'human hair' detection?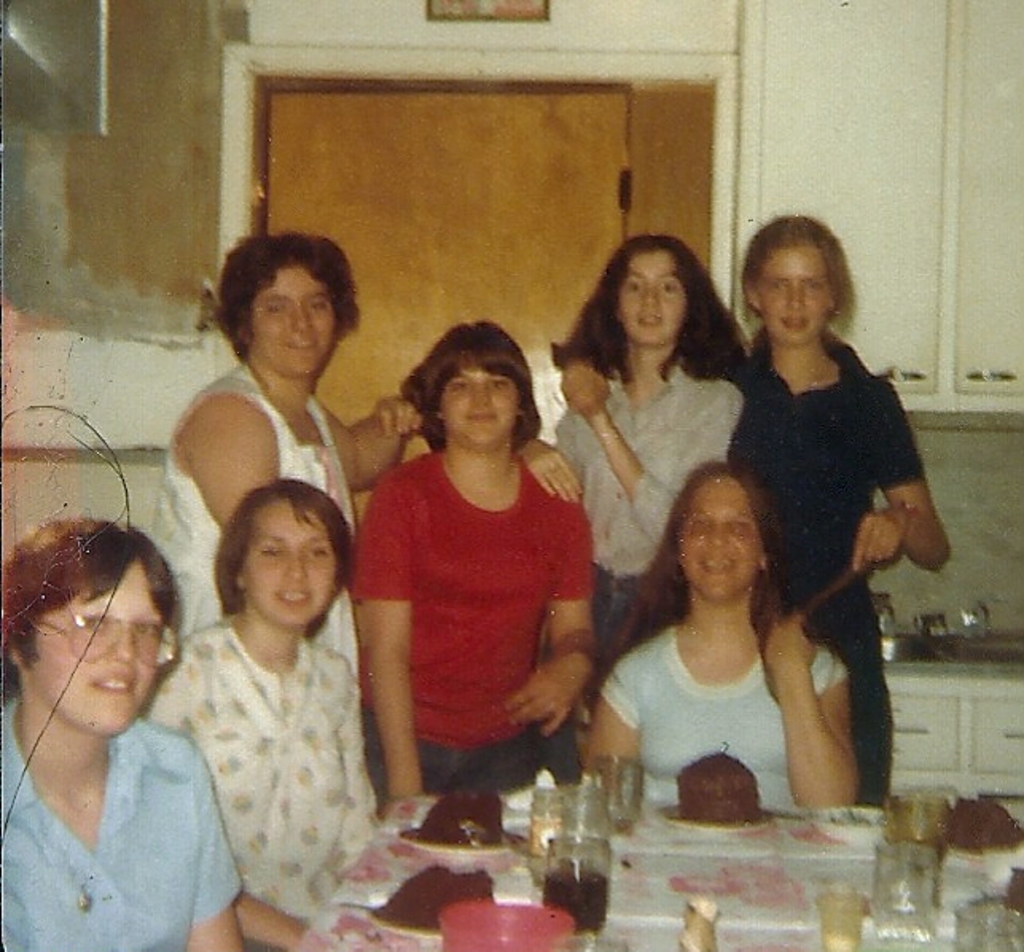
detection(576, 229, 733, 401)
